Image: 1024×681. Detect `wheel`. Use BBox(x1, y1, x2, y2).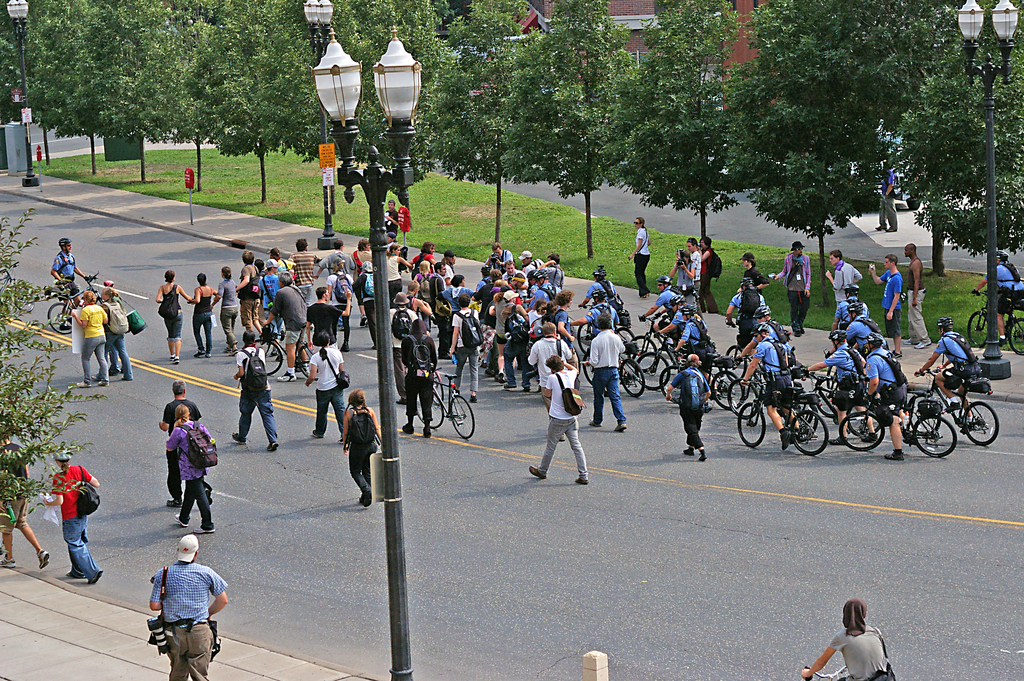
BBox(897, 411, 913, 443).
